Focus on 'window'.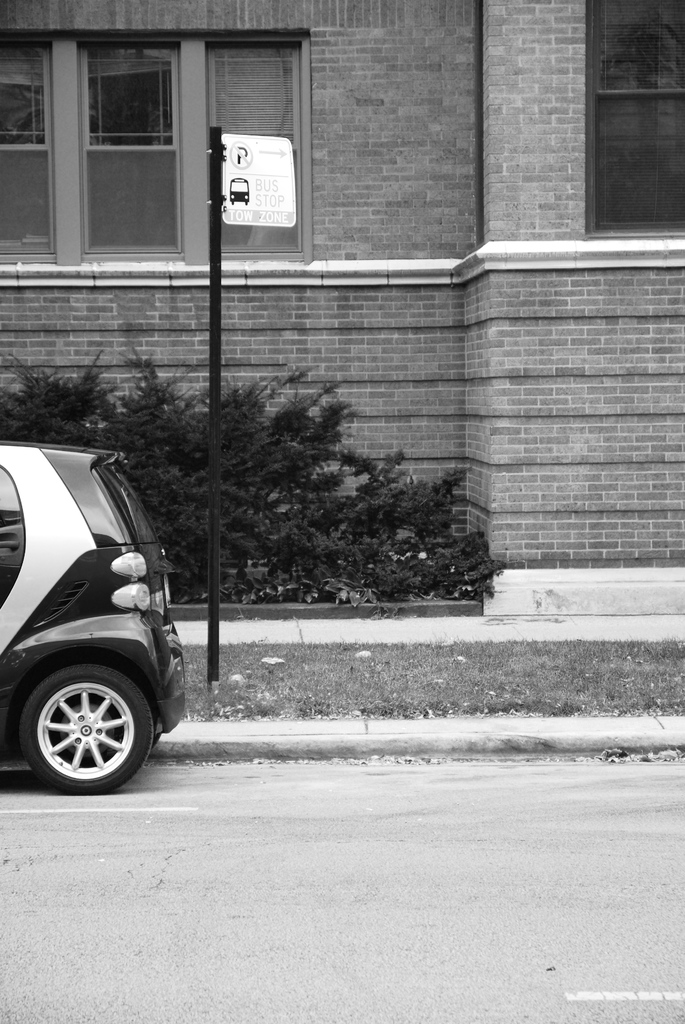
Focused at (x1=56, y1=37, x2=194, y2=253).
